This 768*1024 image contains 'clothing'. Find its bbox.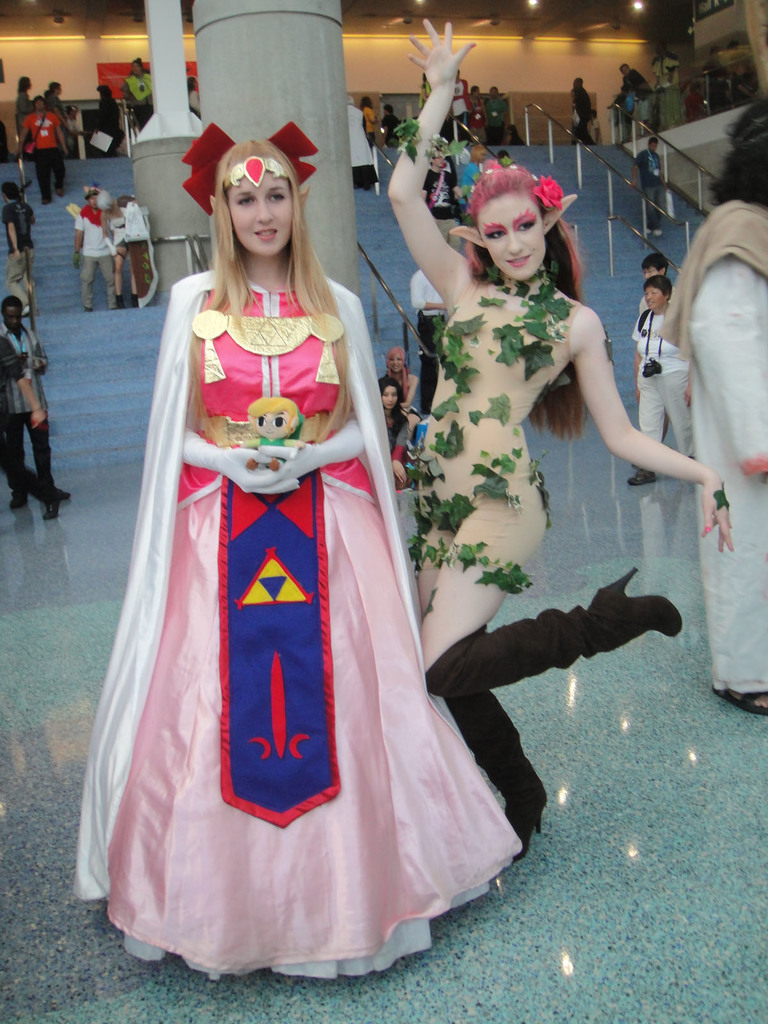
405, 270, 570, 588.
